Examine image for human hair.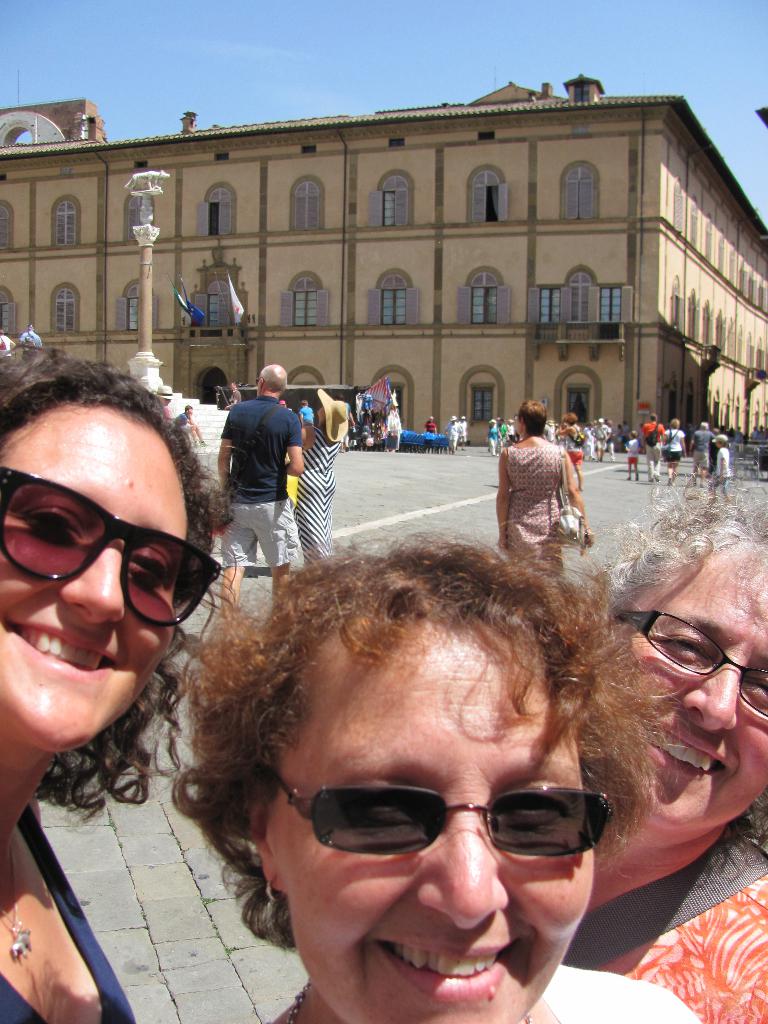
Examination result: region(577, 473, 767, 849).
